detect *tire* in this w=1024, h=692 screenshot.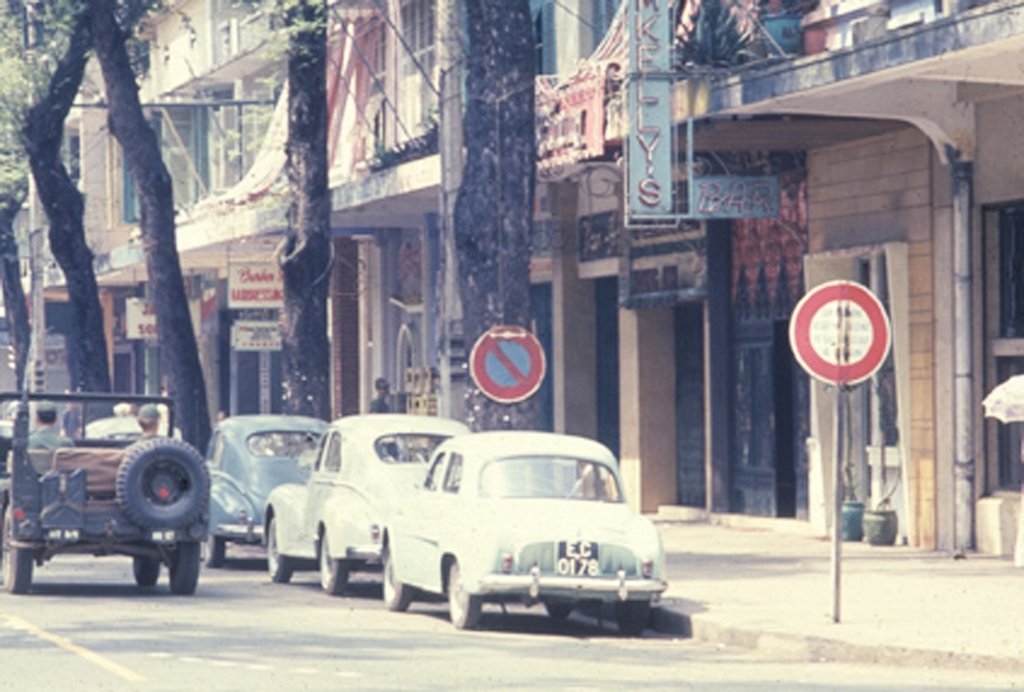
Detection: region(448, 561, 480, 626).
